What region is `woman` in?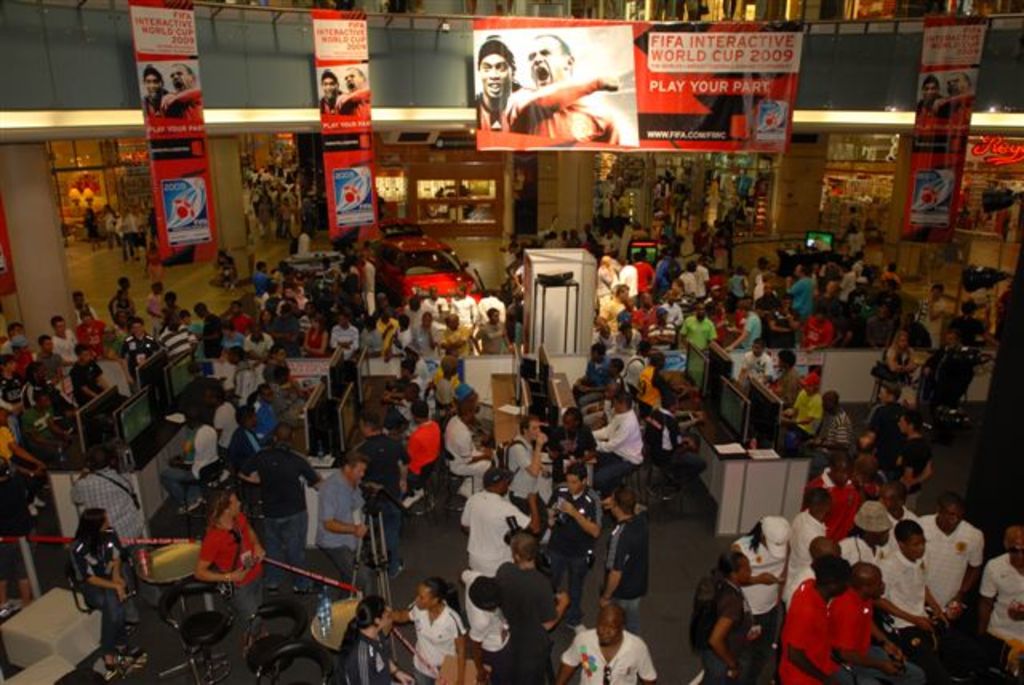
x1=339, y1=595, x2=416, y2=683.
